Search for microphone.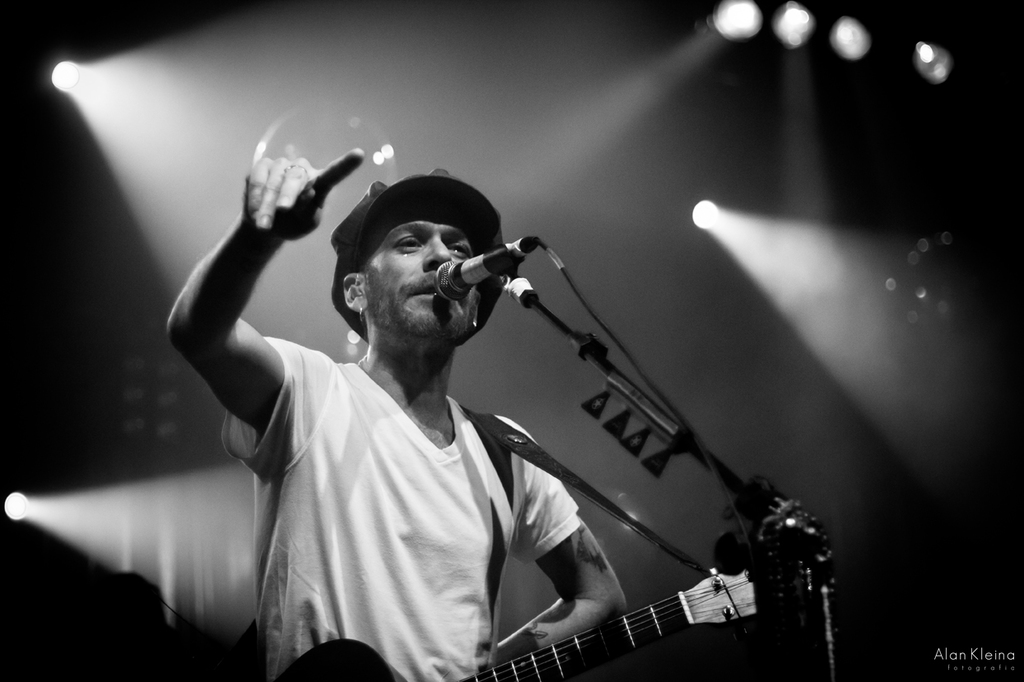
Found at pyautogui.locateOnScreen(457, 230, 542, 305).
